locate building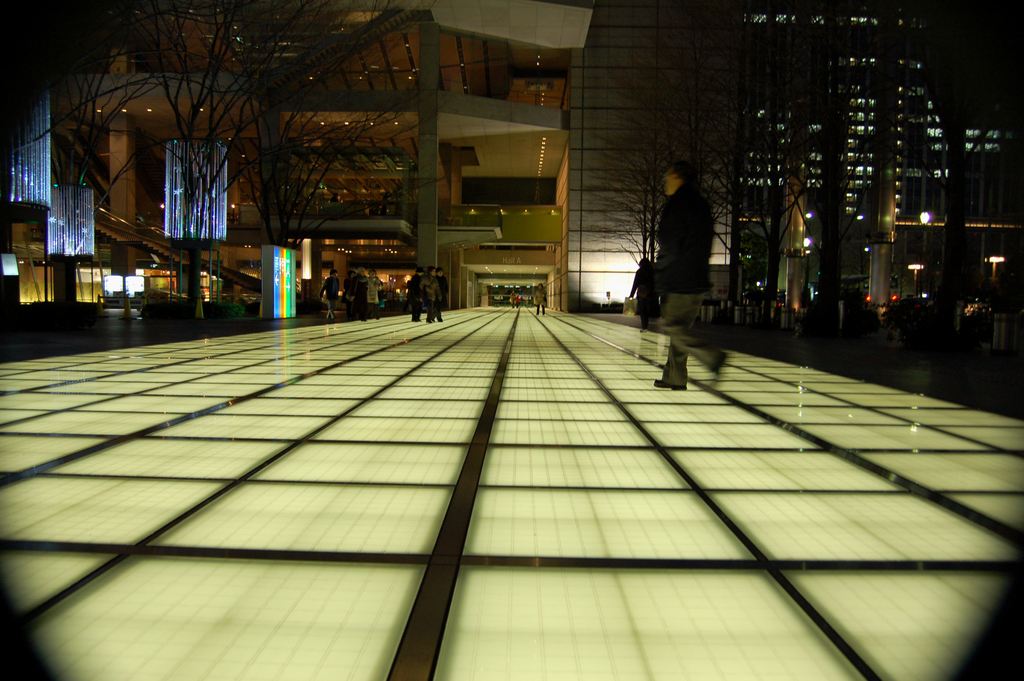
locate(733, 0, 1023, 324)
